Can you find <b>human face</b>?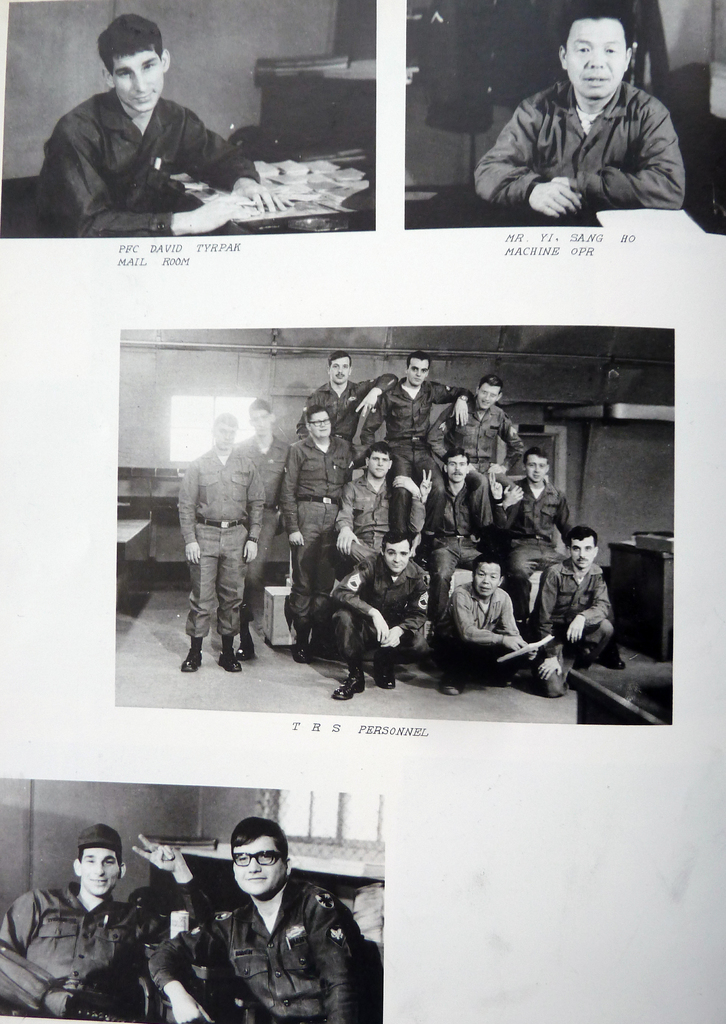
Yes, bounding box: (left=478, top=385, right=501, bottom=410).
